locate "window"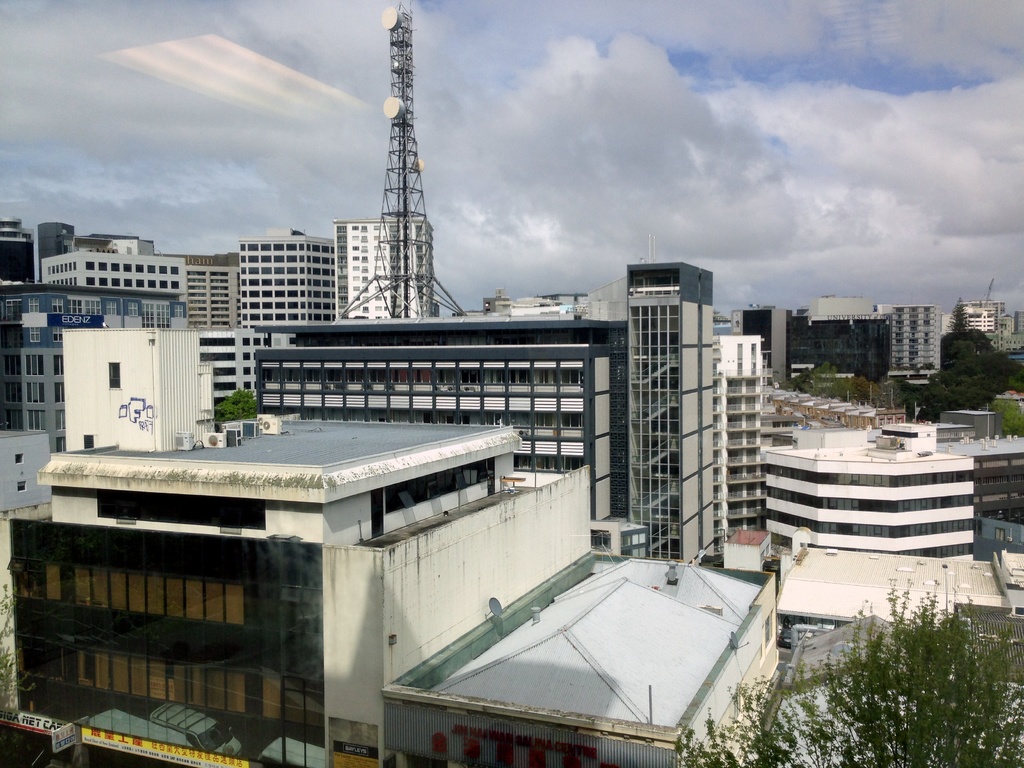
{"left": 29, "top": 326, "right": 38, "bottom": 344}
